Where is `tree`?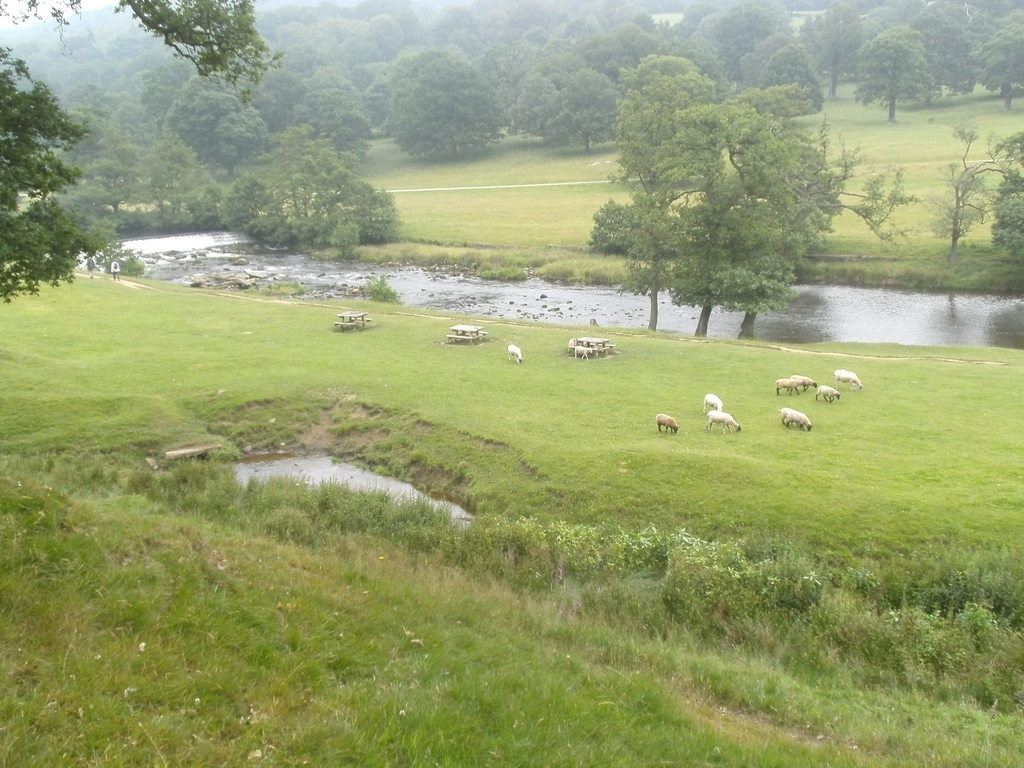
{"x1": 216, "y1": 145, "x2": 412, "y2": 223}.
